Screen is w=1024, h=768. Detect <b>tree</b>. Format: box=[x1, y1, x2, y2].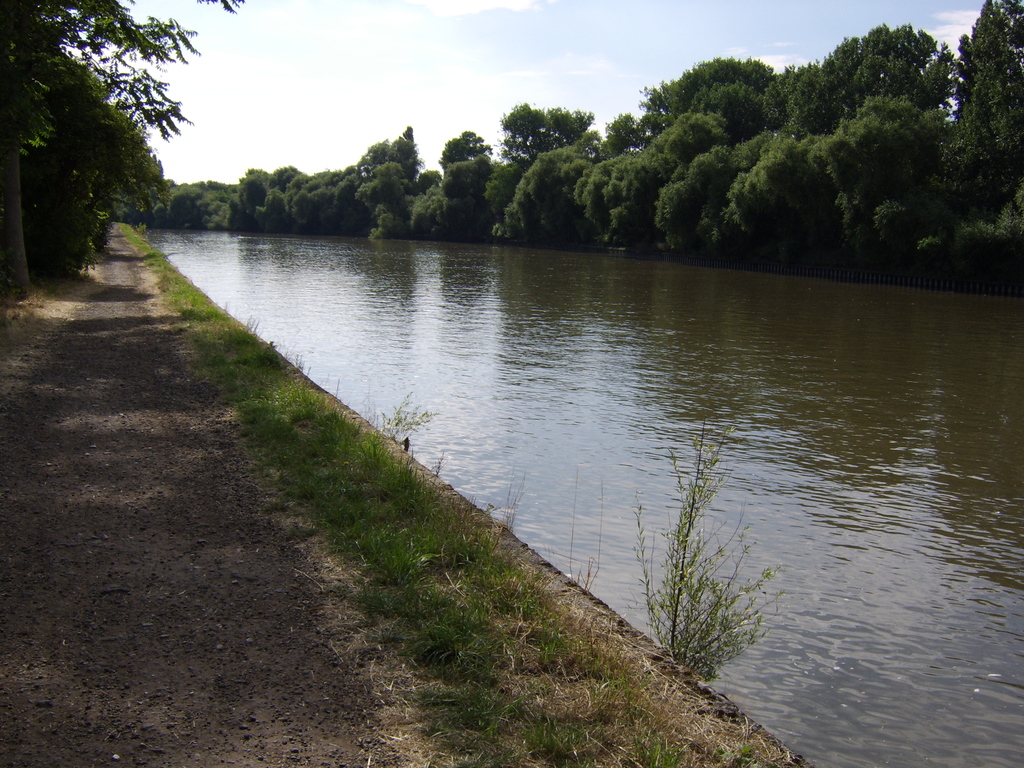
box=[165, 170, 228, 234].
